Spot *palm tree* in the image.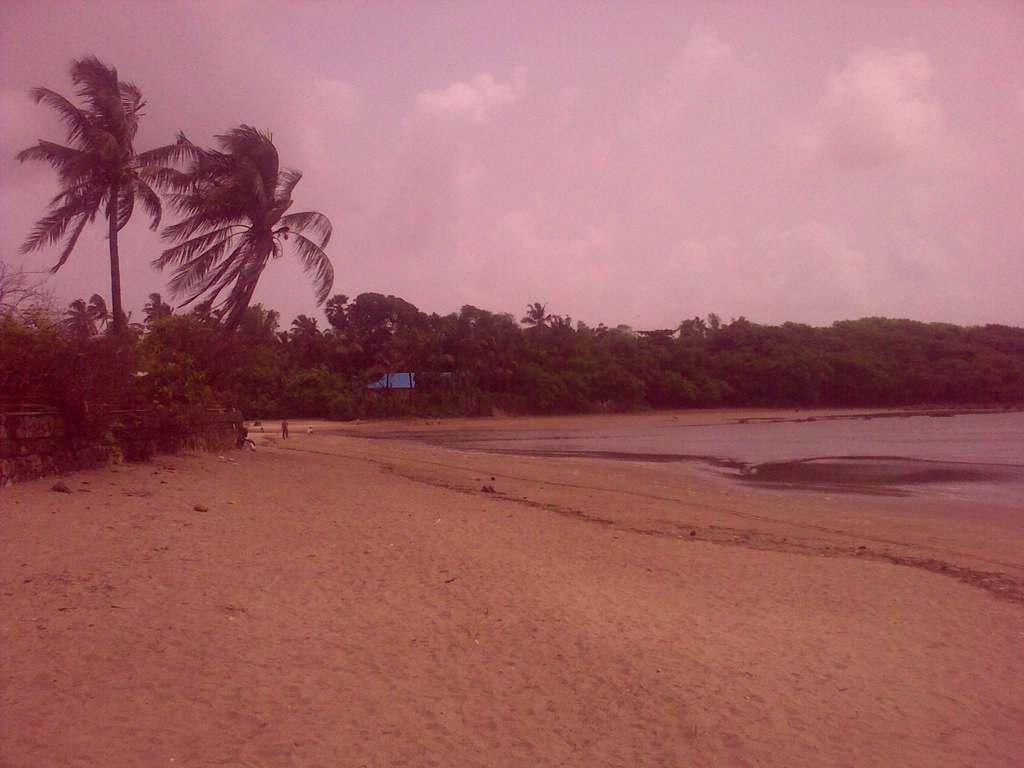
*palm tree* found at 55:294:107:352.
